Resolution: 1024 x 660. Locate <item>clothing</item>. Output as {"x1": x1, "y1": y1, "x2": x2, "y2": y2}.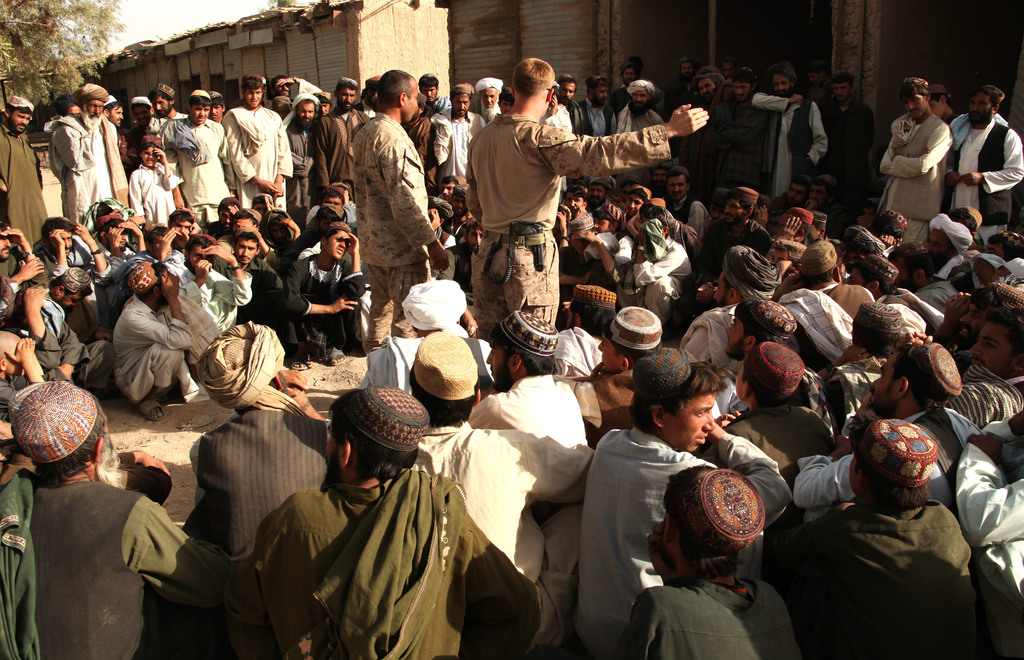
{"x1": 28, "y1": 233, "x2": 101, "y2": 340}.
